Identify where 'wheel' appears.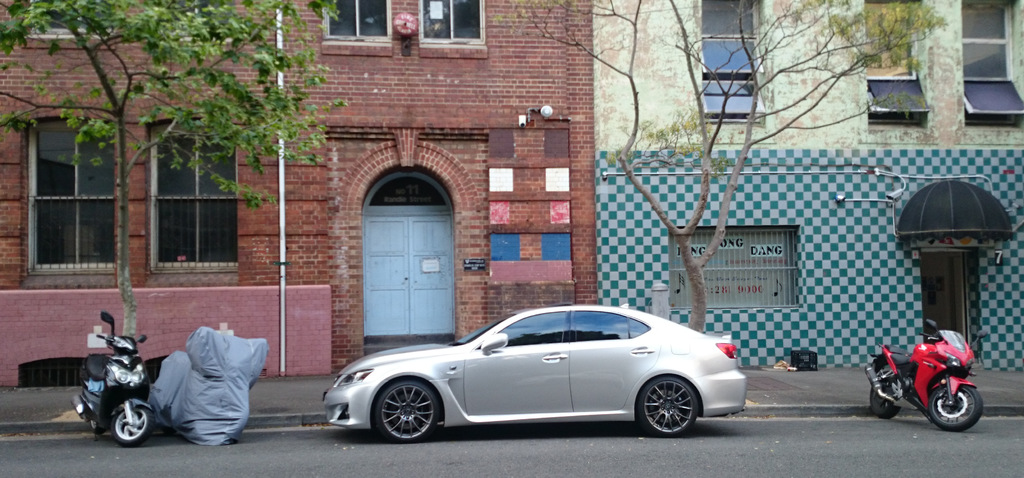
Appears at l=111, t=406, r=154, b=447.
